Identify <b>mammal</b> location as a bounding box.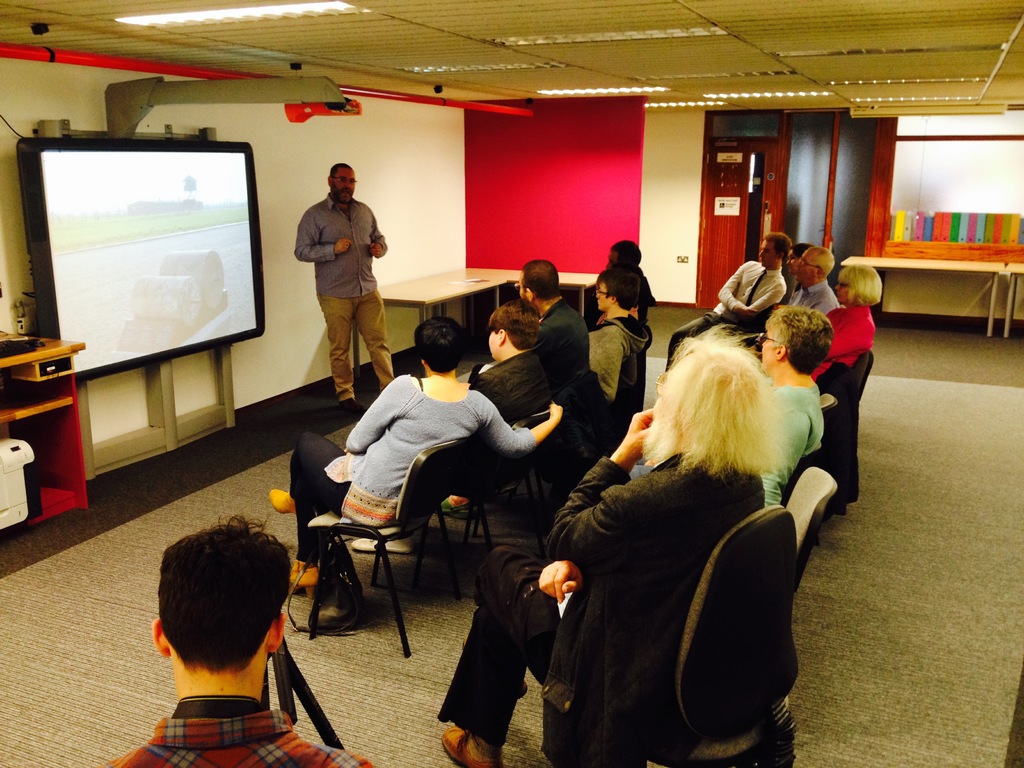
bbox=(606, 240, 663, 314).
